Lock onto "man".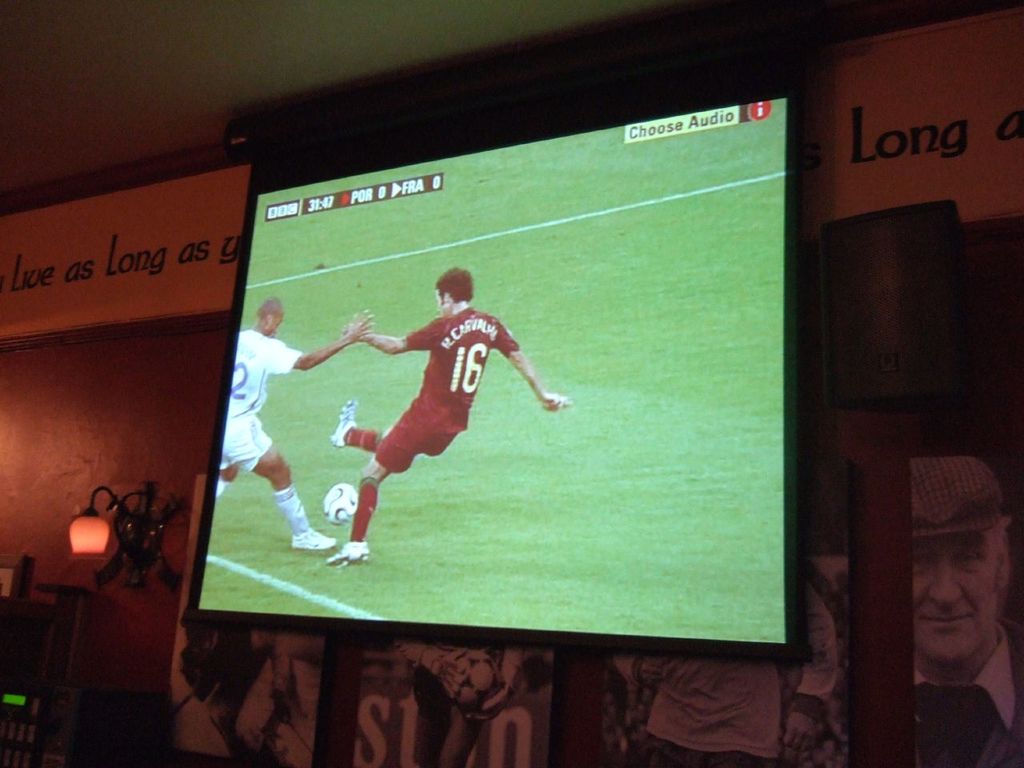
Locked: (910, 449, 1023, 765).
